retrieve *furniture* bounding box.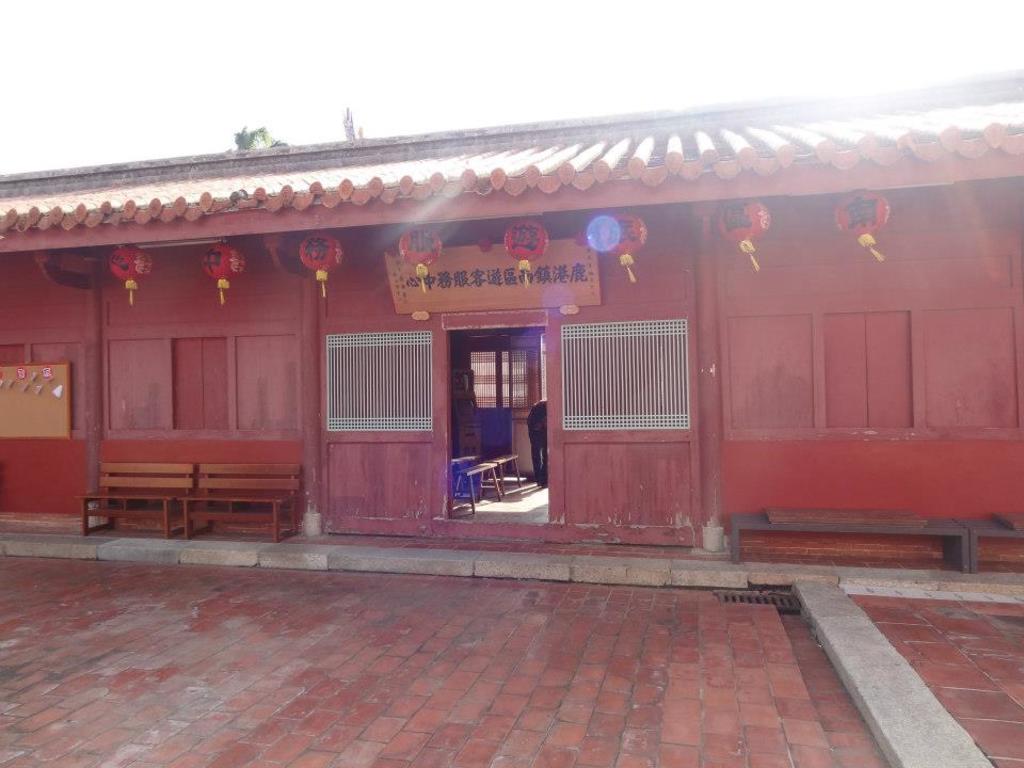
Bounding box: <box>495,454,522,481</box>.
